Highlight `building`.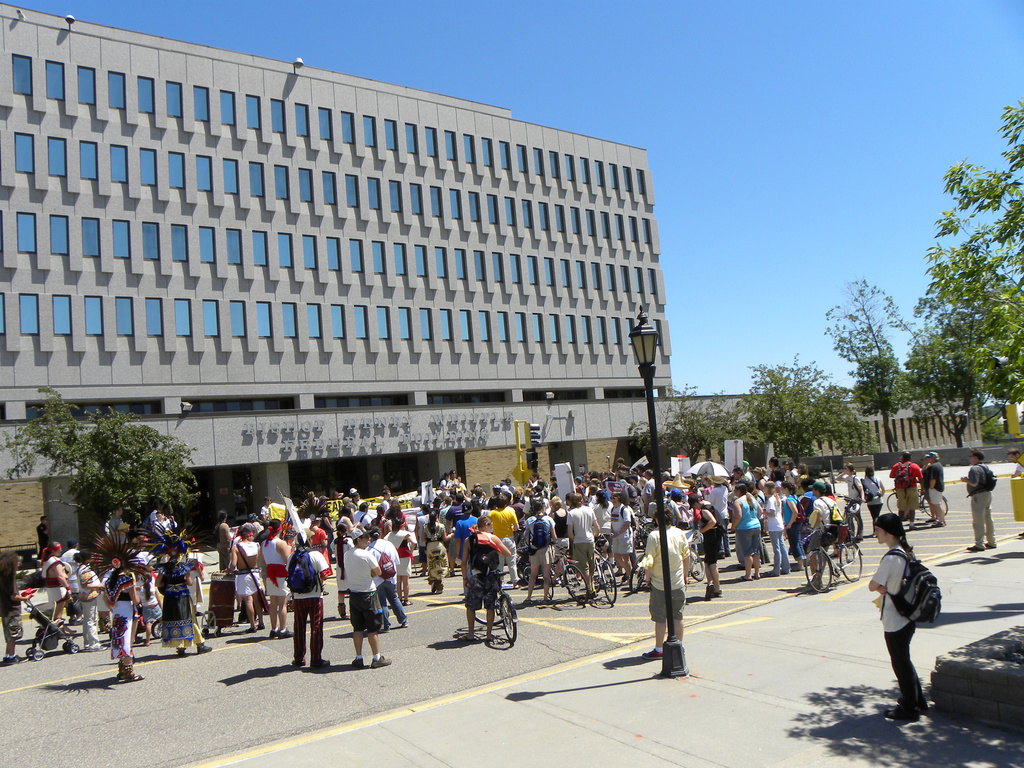
Highlighted region: 0,0,774,577.
